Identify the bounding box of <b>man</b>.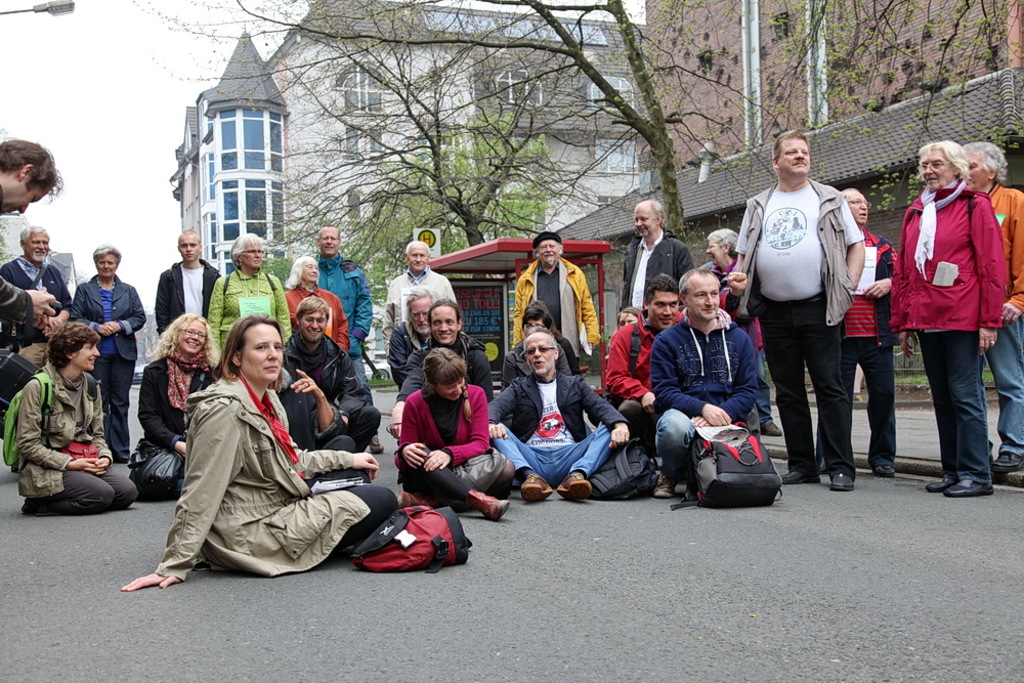
[308, 226, 376, 387].
